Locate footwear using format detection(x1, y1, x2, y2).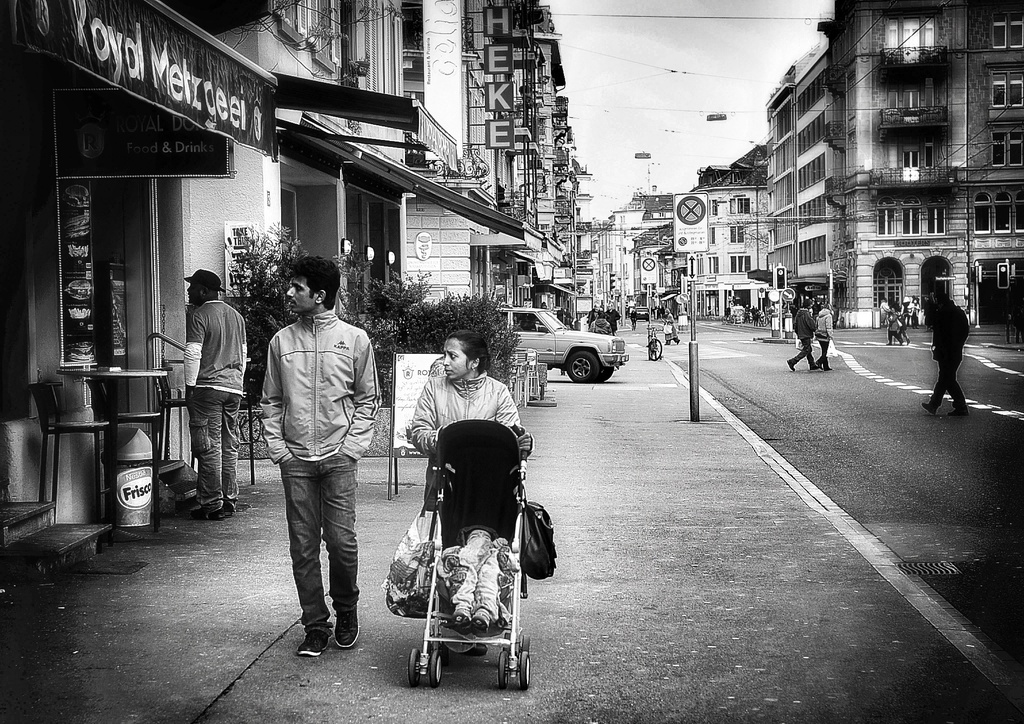
detection(920, 400, 935, 414).
